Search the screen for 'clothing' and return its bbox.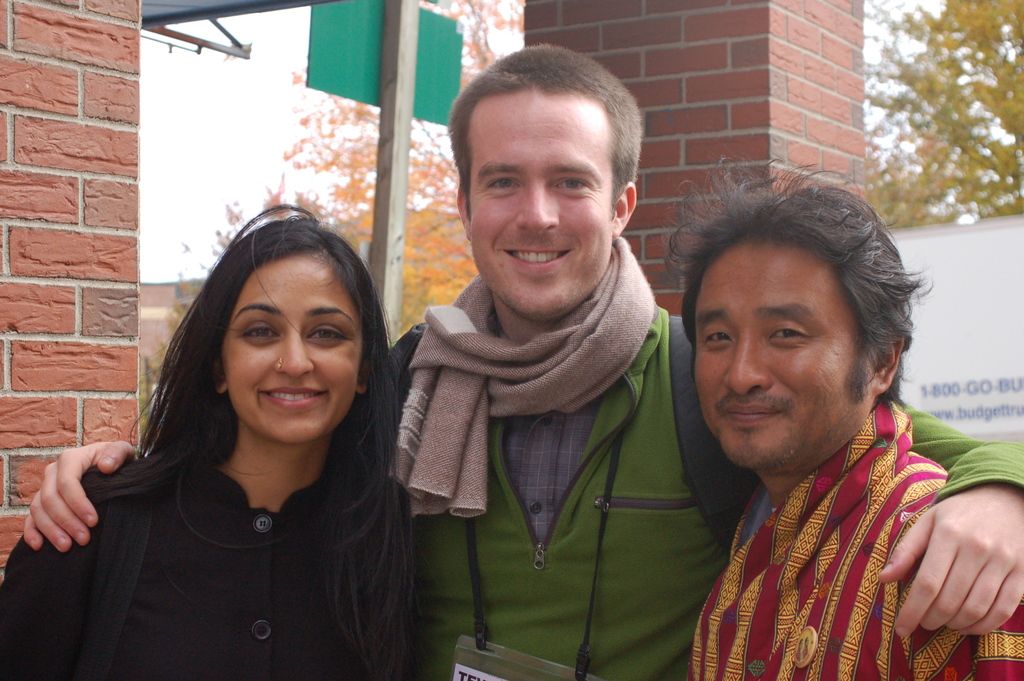
Found: box(381, 235, 1023, 680).
